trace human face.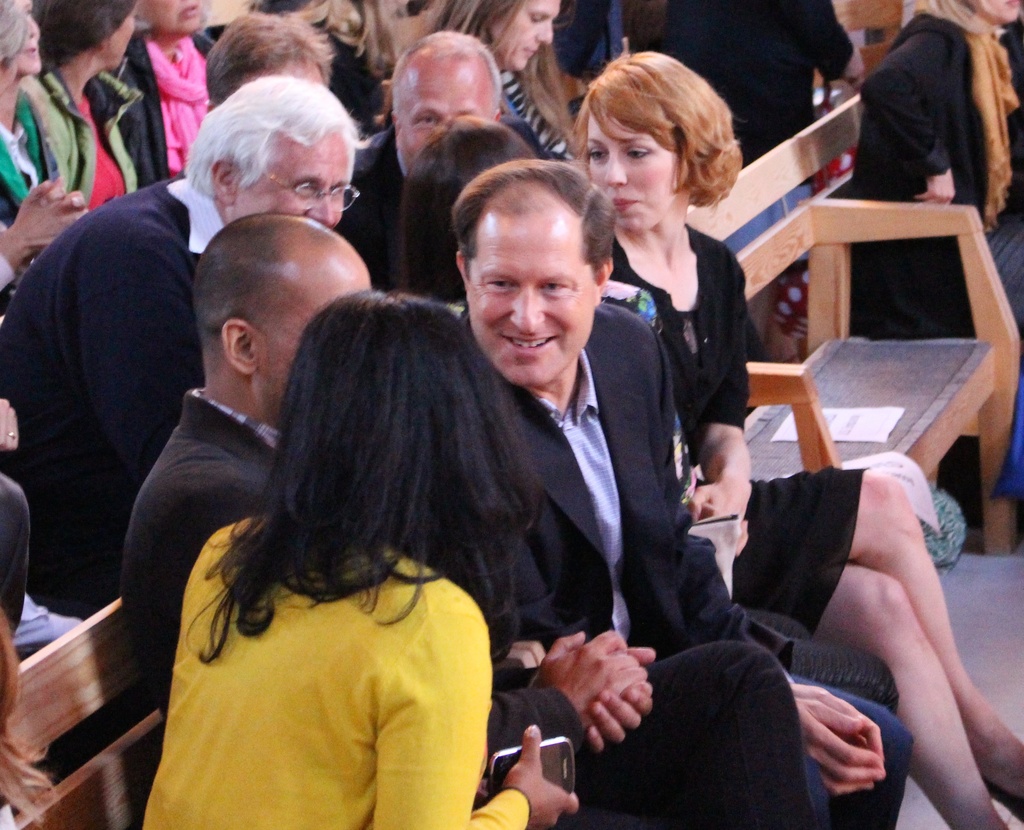
Traced to bbox=[490, 0, 557, 83].
